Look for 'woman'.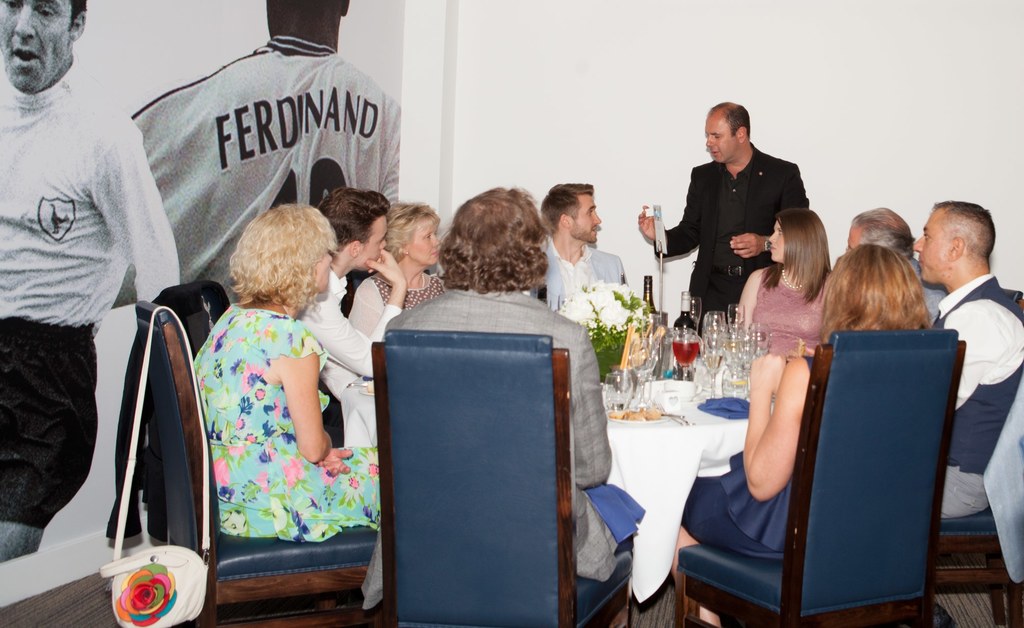
Found: bbox(184, 204, 378, 540).
